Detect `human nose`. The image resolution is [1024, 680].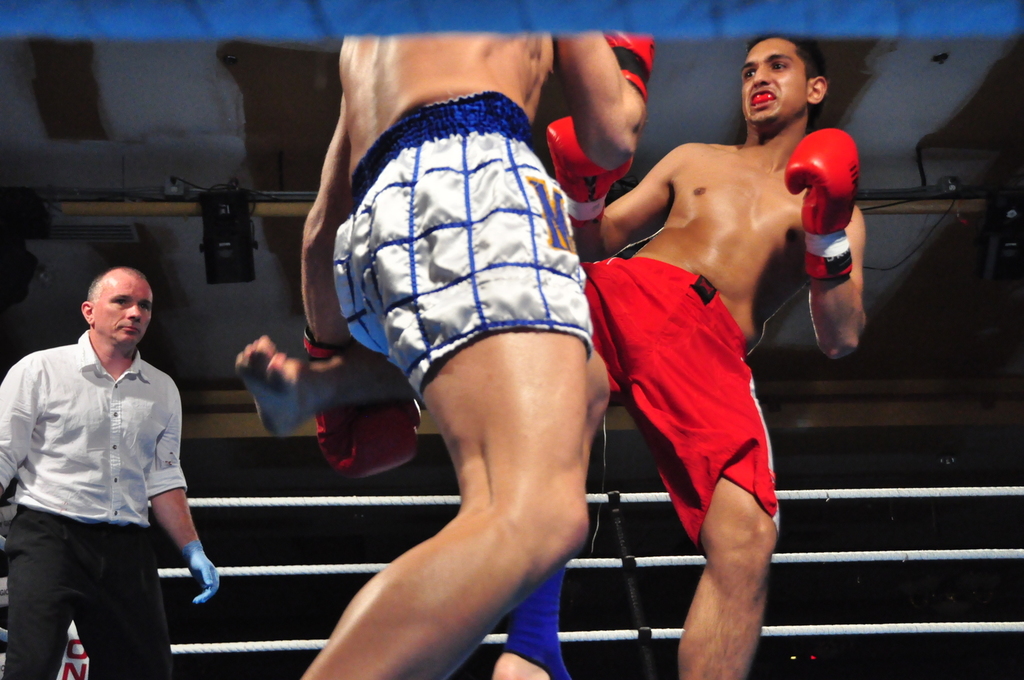
125:304:143:322.
